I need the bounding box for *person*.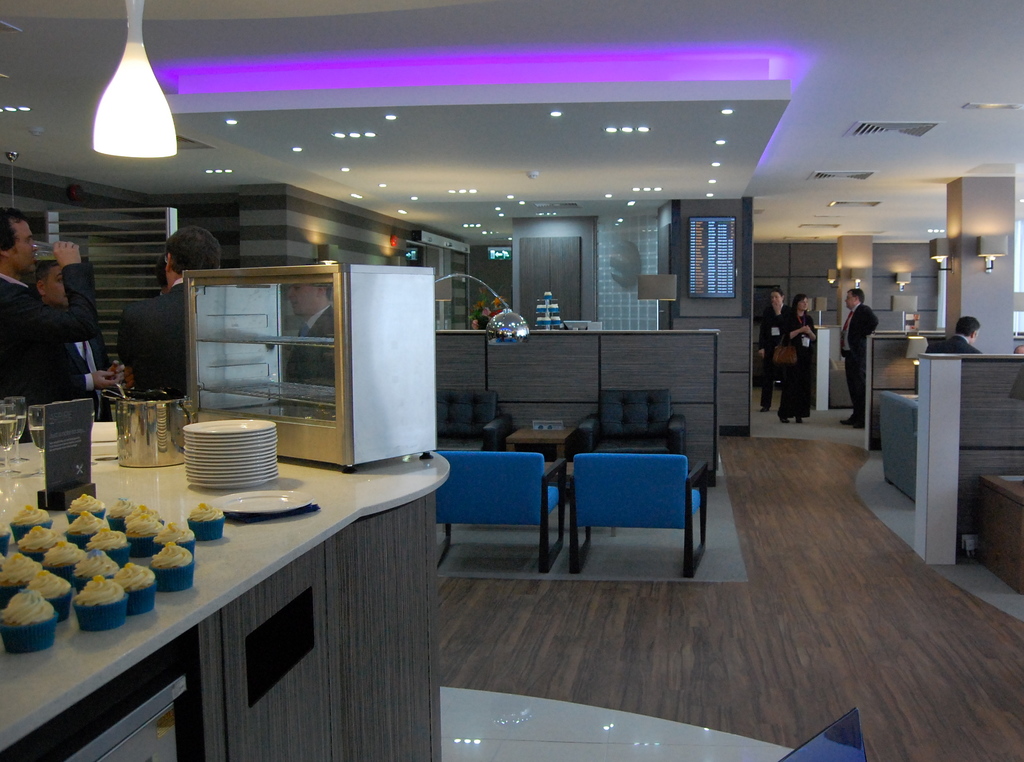
Here it is: select_region(0, 204, 95, 441).
